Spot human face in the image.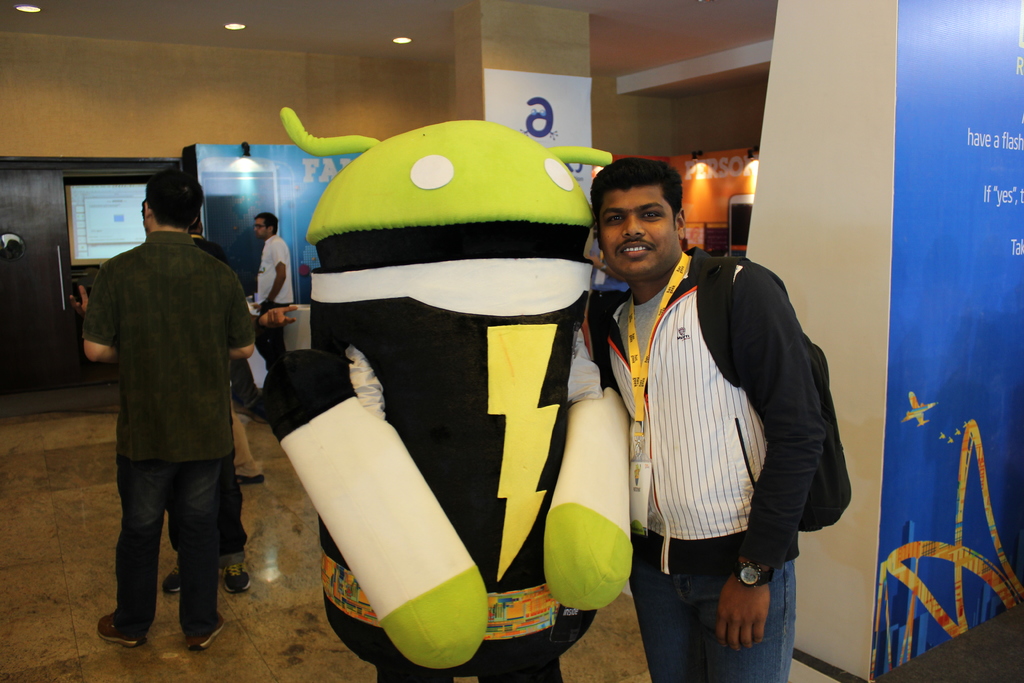
human face found at <region>252, 220, 268, 243</region>.
